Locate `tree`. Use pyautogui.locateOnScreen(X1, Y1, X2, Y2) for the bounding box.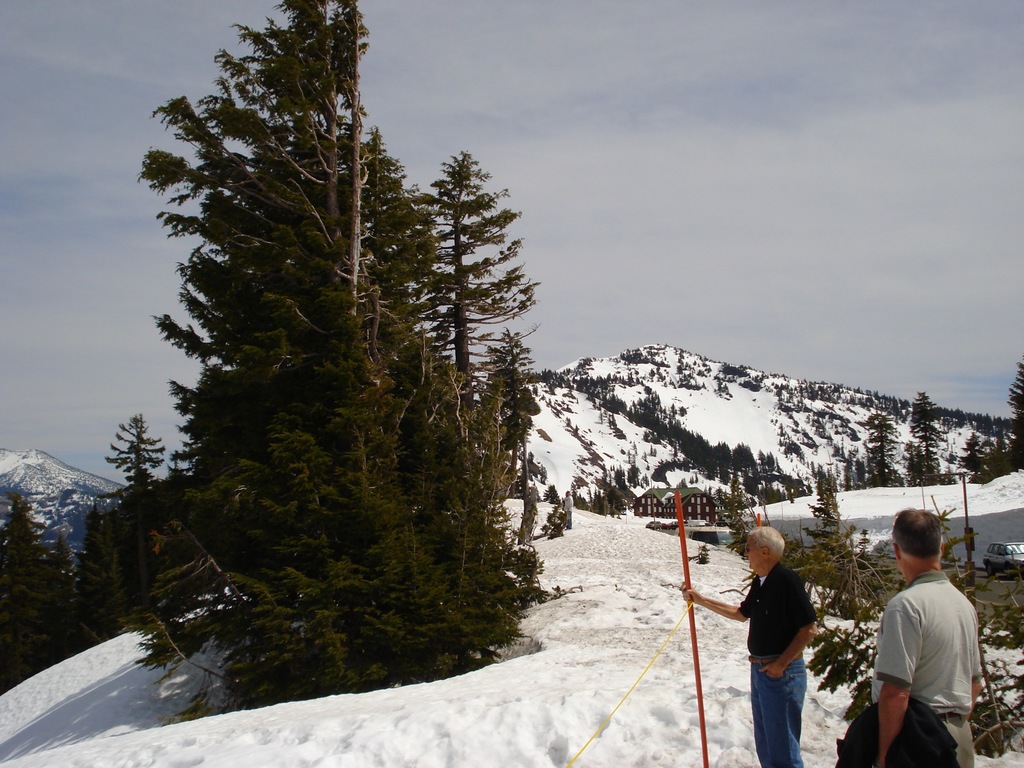
pyautogui.locateOnScreen(119, 17, 513, 646).
